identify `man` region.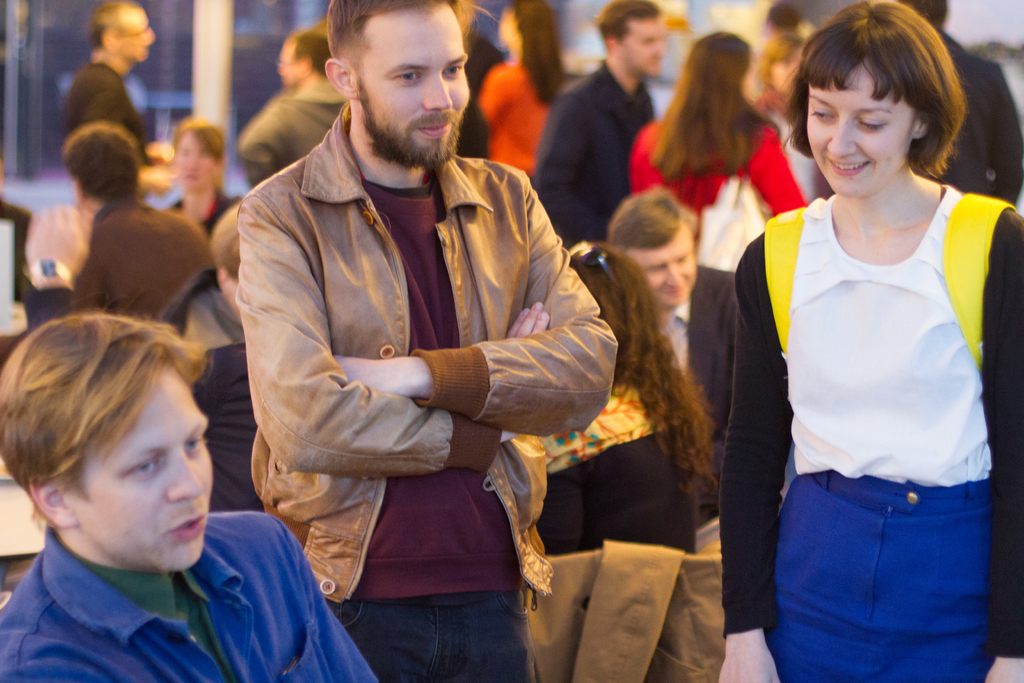
Region: 0:296:385:682.
